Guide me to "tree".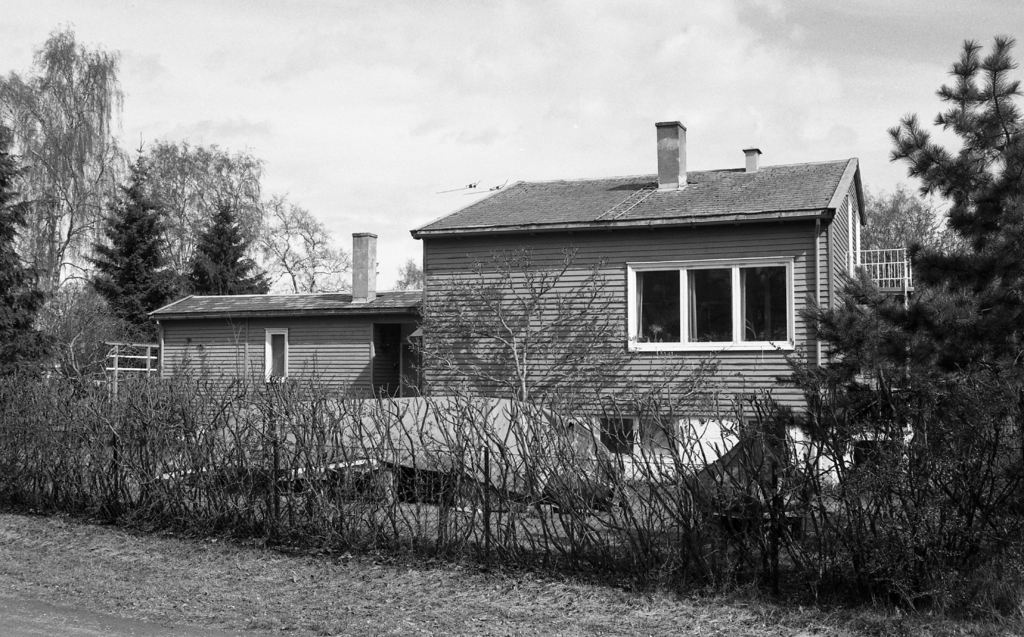
Guidance: bbox=(253, 192, 353, 292).
